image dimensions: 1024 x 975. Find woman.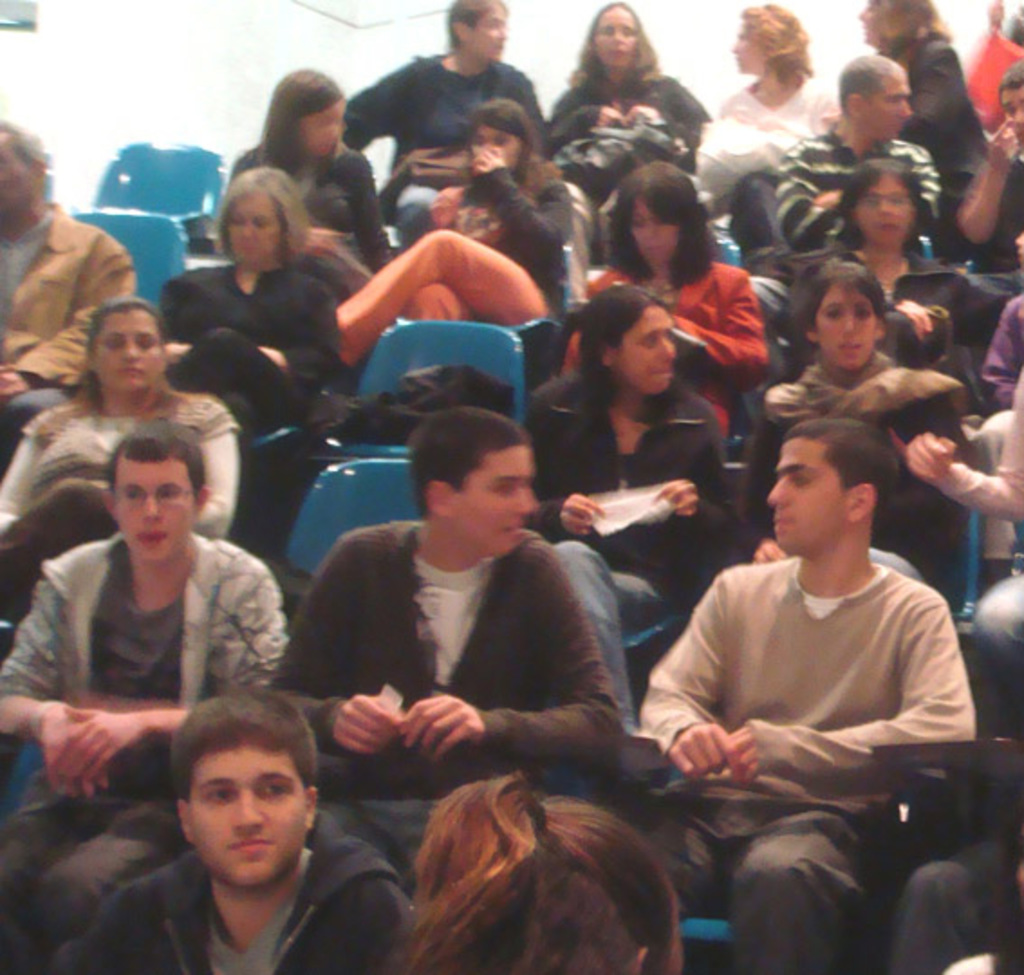
{"left": 0, "top": 300, "right": 237, "bottom": 538}.
